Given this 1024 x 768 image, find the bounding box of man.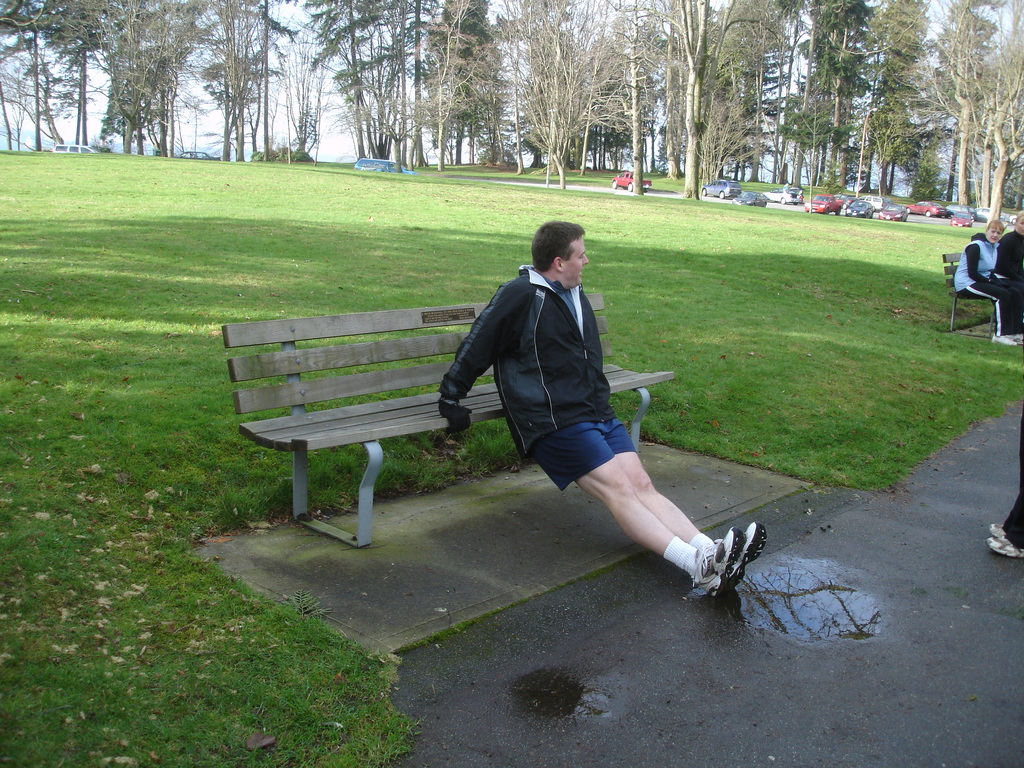
x1=431 y1=225 x2=749 y2=606.
